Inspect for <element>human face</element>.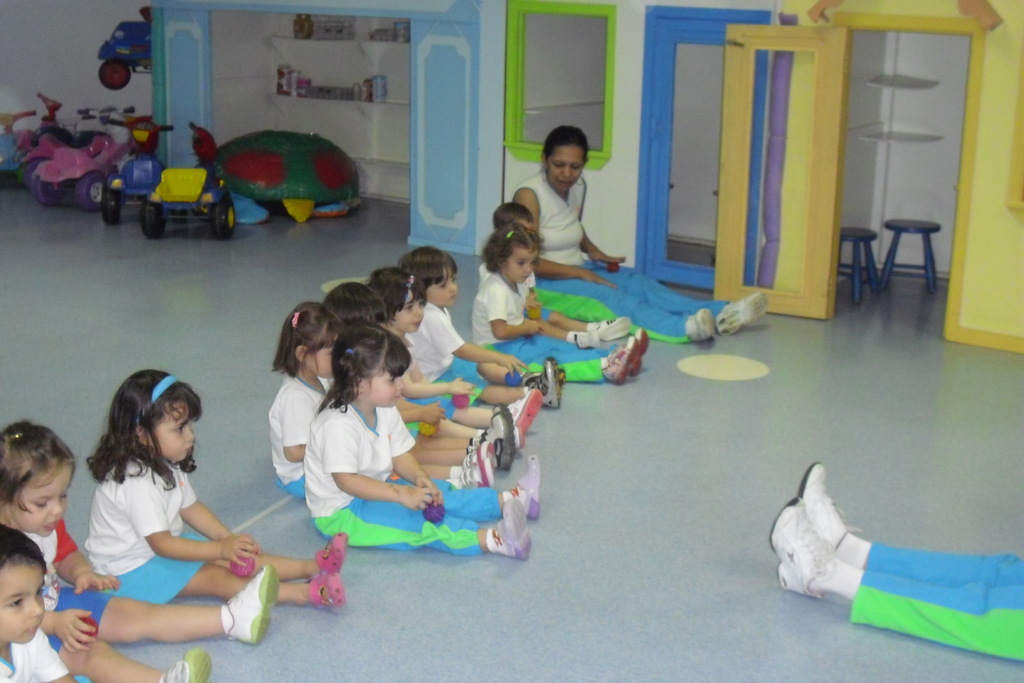
Inspection: 508/248/539/283.
